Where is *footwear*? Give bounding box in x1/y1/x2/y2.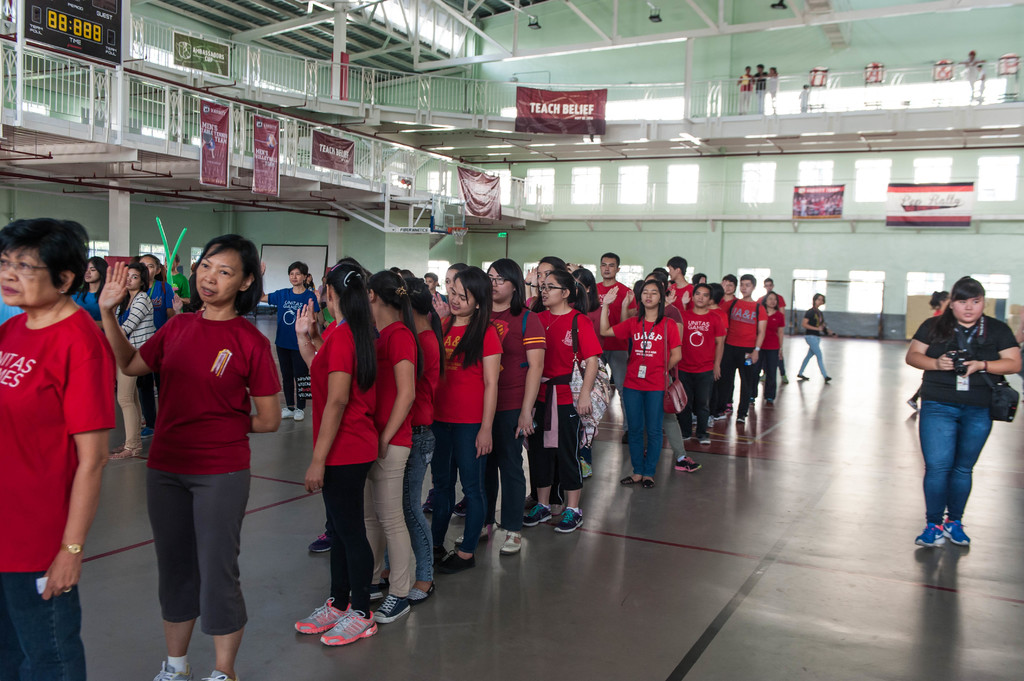
735/413/748/426.
